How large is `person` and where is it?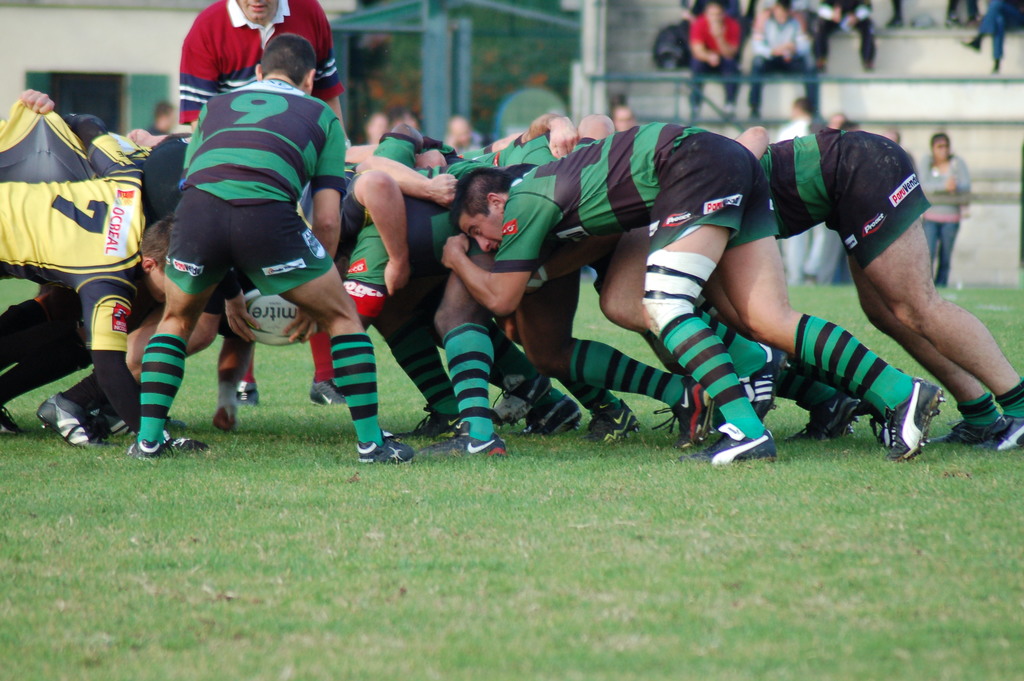
Bounding box: detection(440, 122, 947, 463).
